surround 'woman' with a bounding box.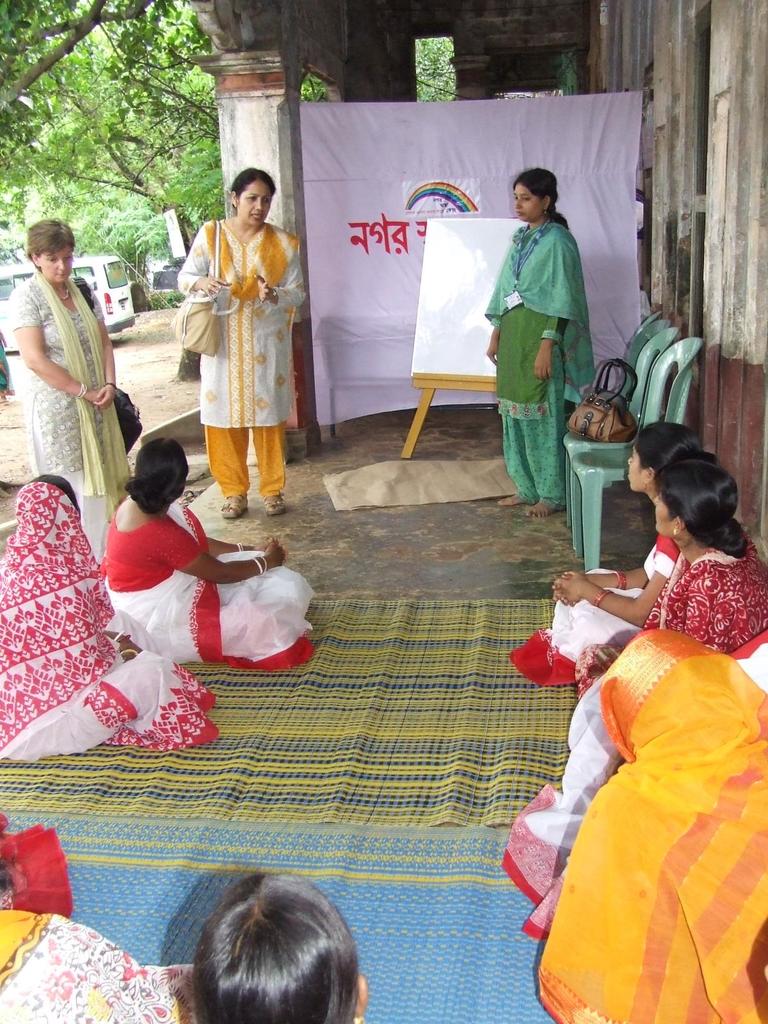
Rect(0, 470, 217, 764).
